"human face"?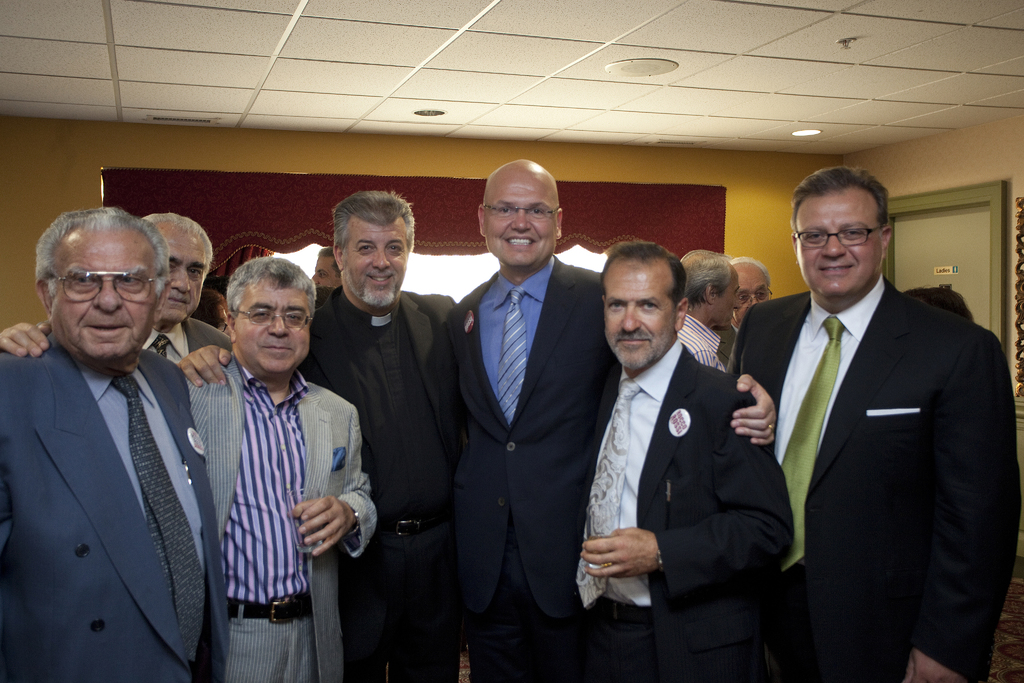
<bbox>597, 256, 678, 372</bbox>
